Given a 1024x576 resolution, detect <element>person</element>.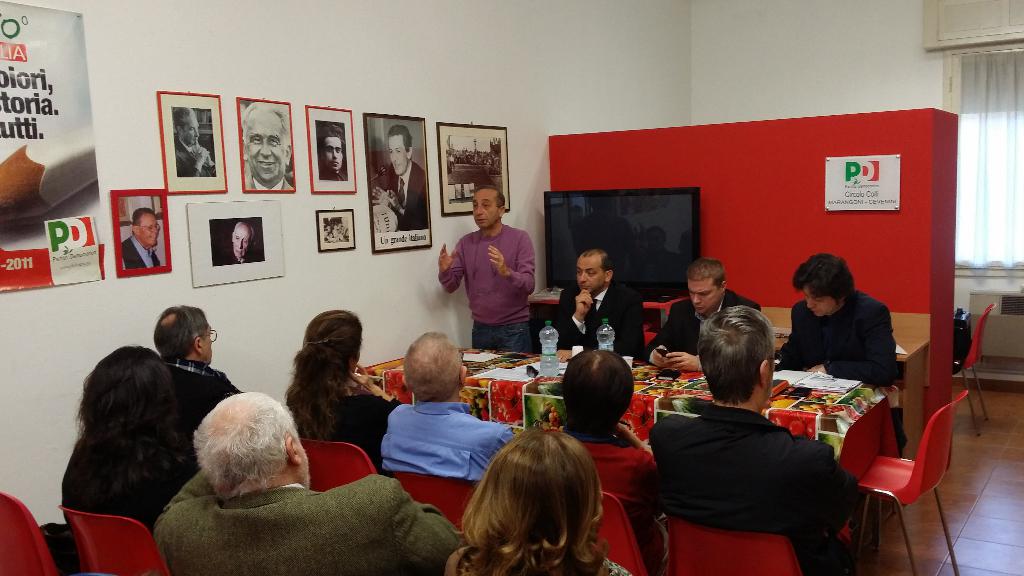
[212,222,261,266].
